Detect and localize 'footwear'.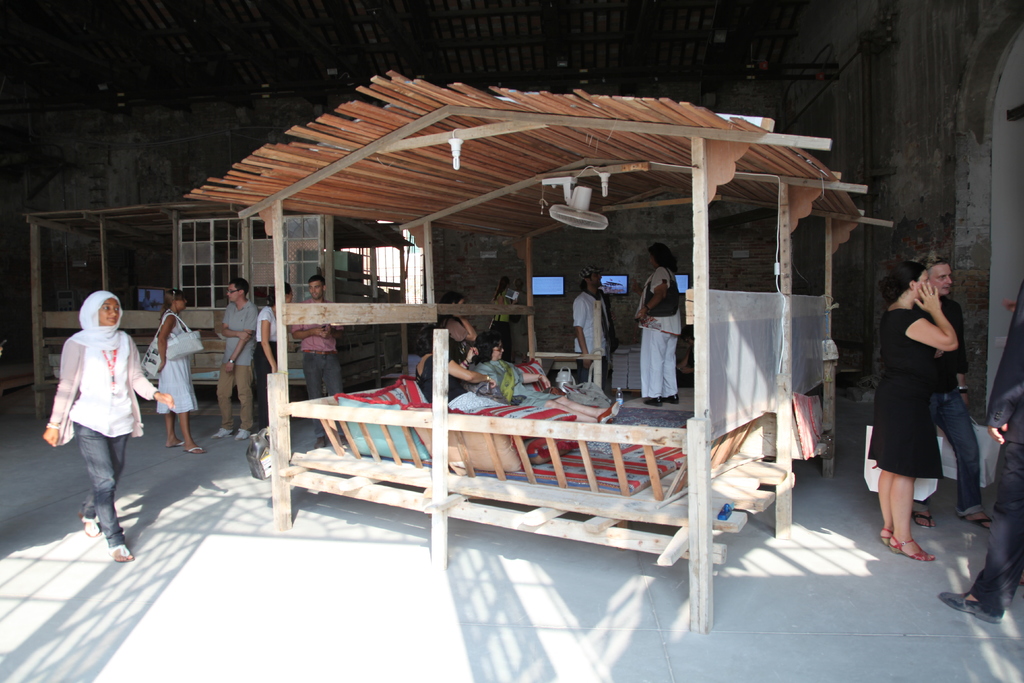
Localized at {"x1": 876, "y1": 525, "x2": 890, "y2": 545}.
